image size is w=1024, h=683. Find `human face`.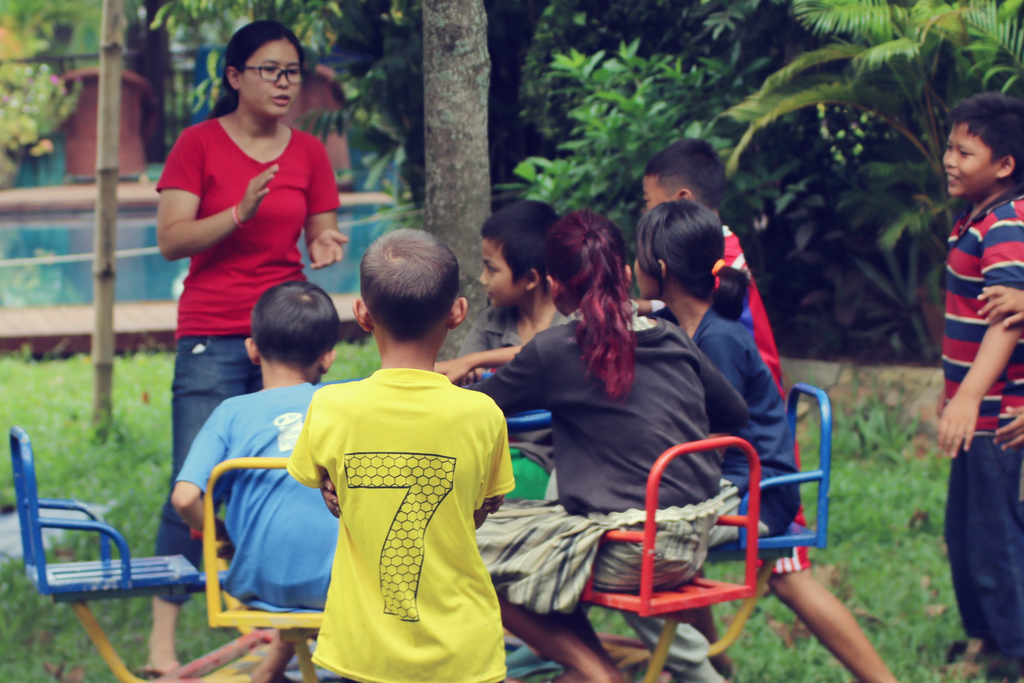
x1=637, y1=175, x2=668, y2=216.
